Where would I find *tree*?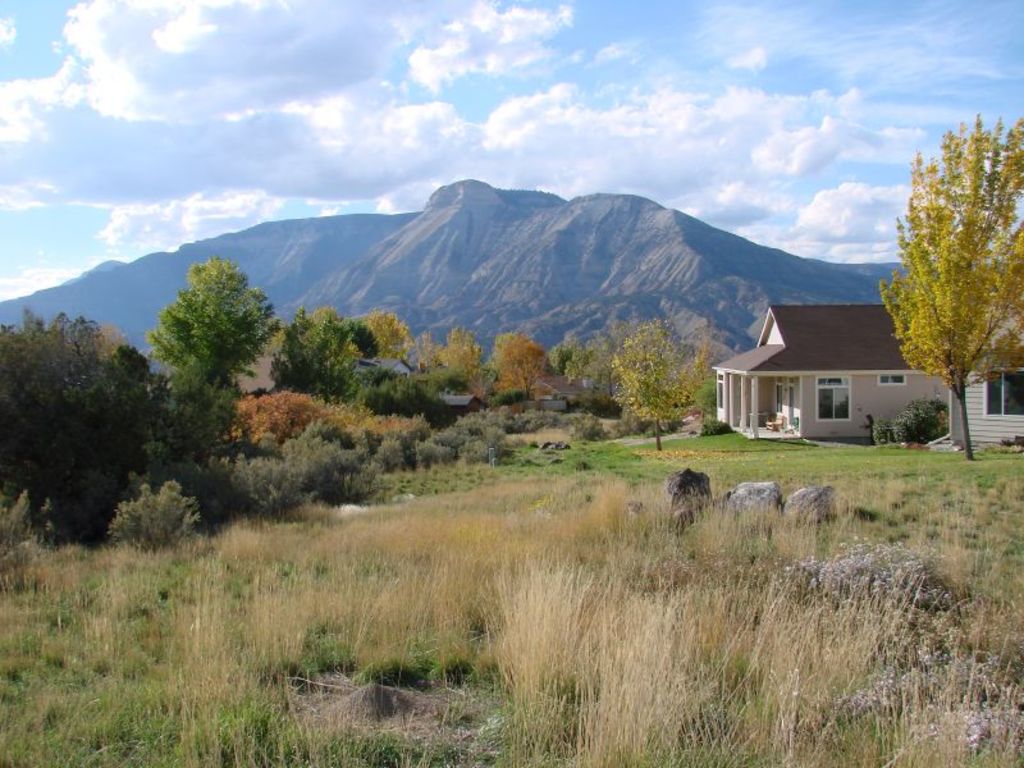
At 485 321 545 384.
